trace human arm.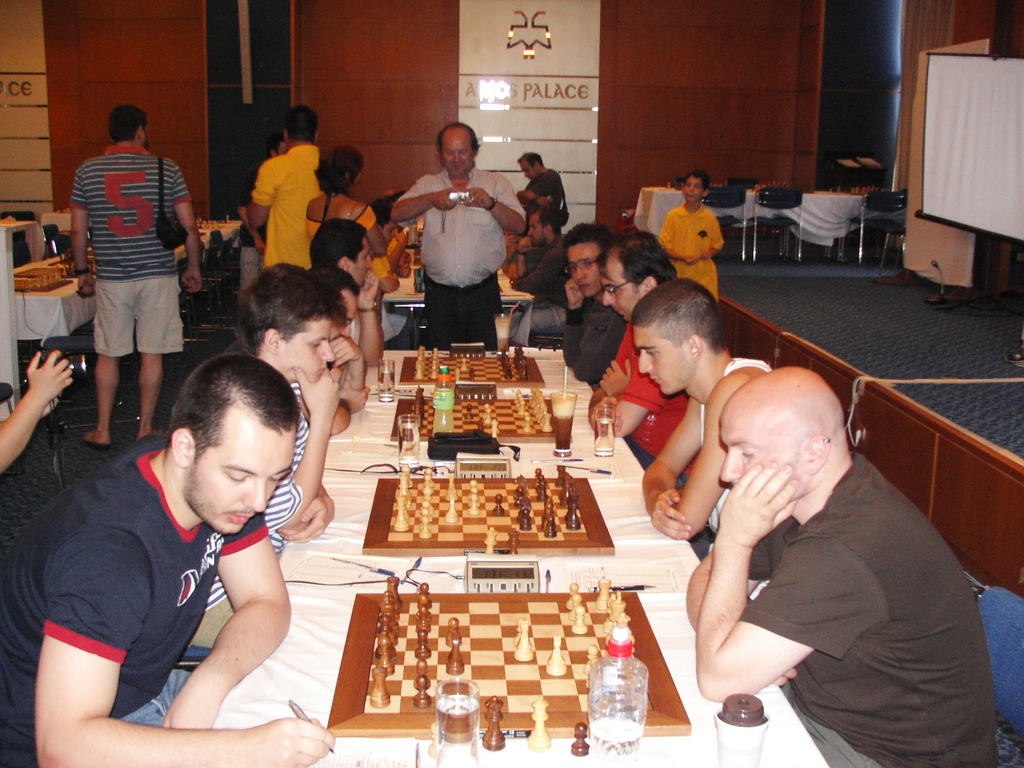
Traced to 24 543 326 767.
